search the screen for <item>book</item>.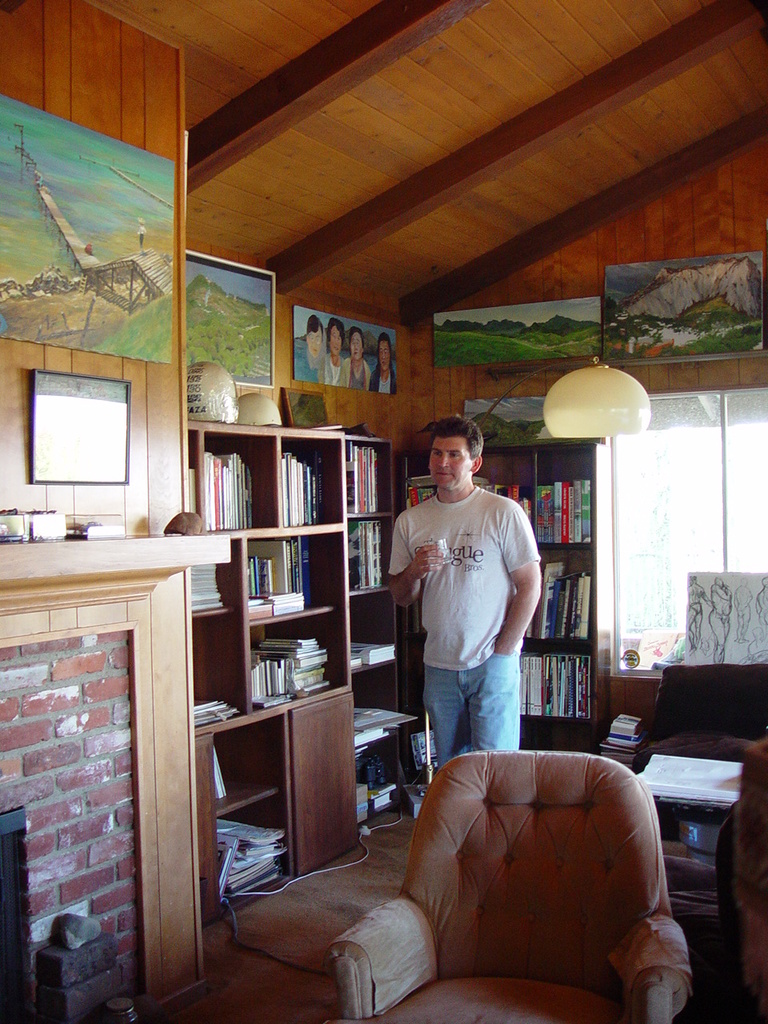
Found at Rect(630, 746, 741, 798).
